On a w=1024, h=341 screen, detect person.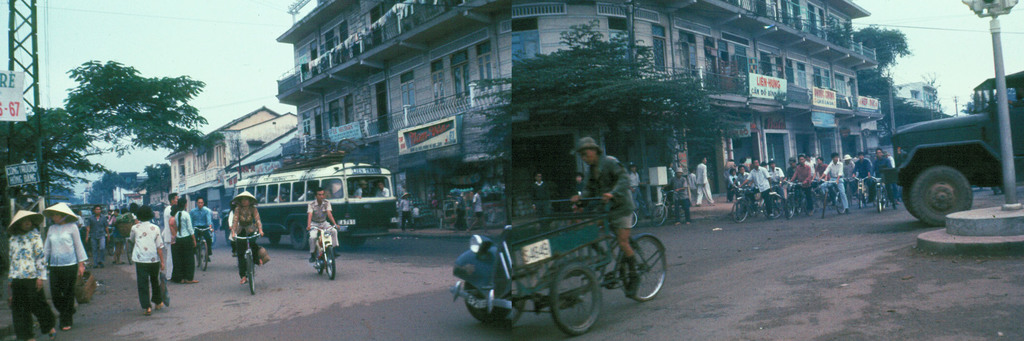
BBox(470, 187, 490, 228).
